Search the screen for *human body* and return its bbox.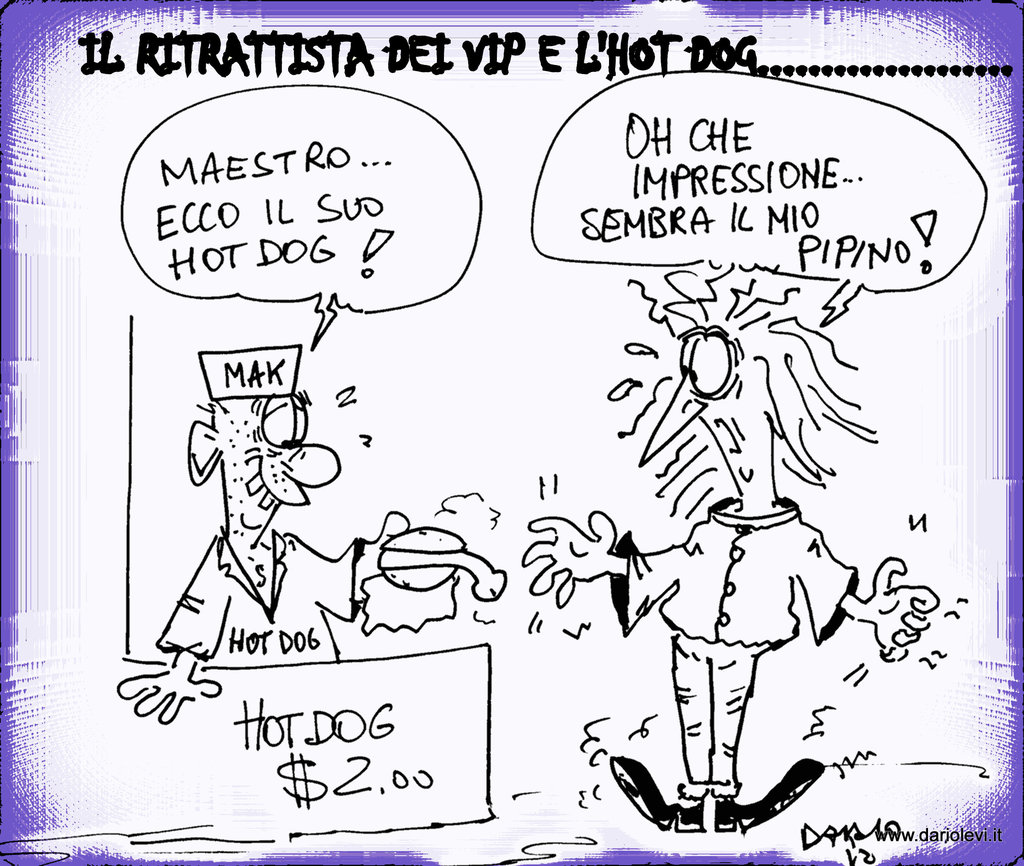
Found: select_region(519, 260, 944, 830).
